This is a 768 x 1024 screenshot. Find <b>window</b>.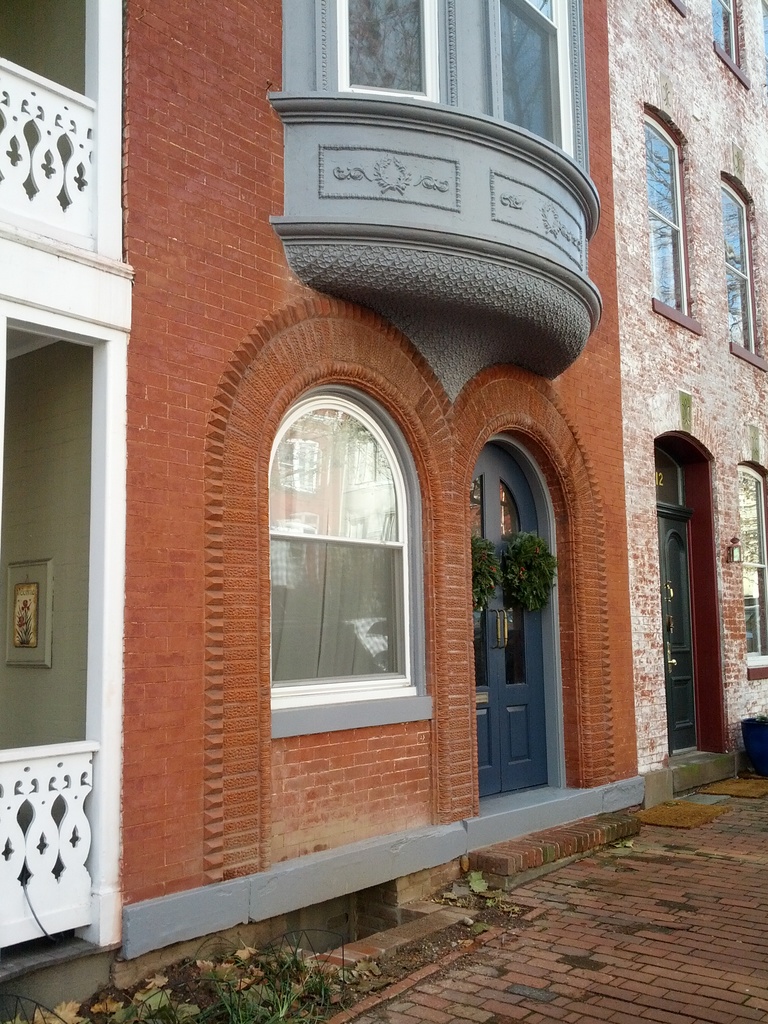
Bounding box: 487 0 571 152.
